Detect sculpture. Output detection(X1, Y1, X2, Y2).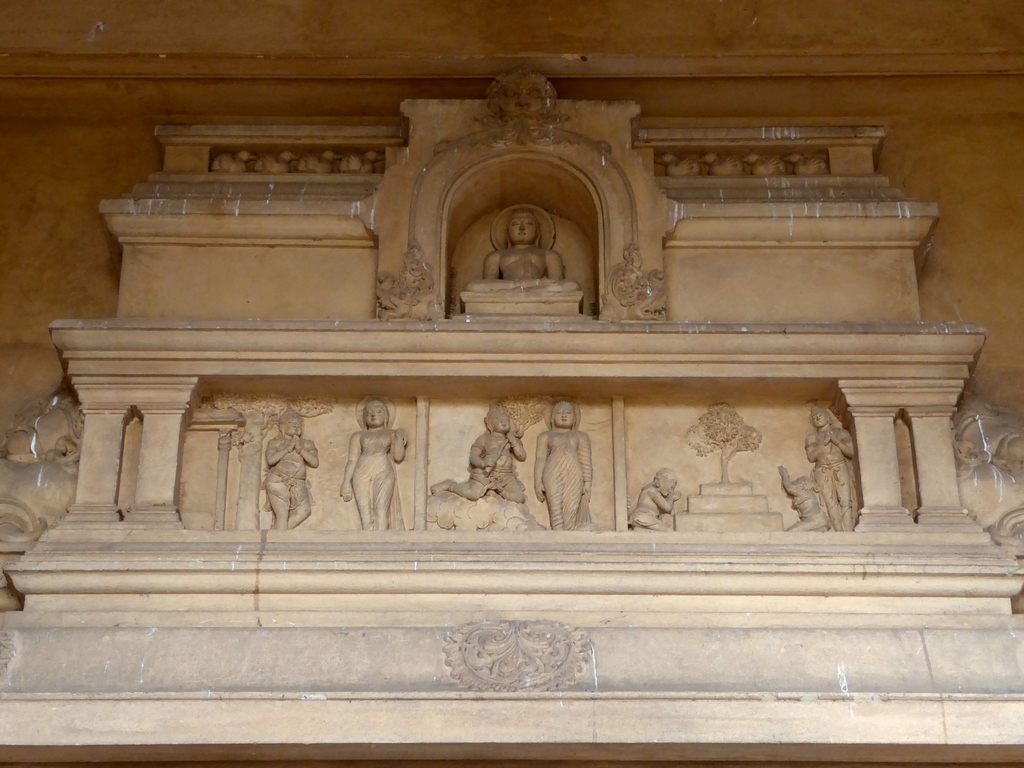
detection(779, 463, 830, 533).
